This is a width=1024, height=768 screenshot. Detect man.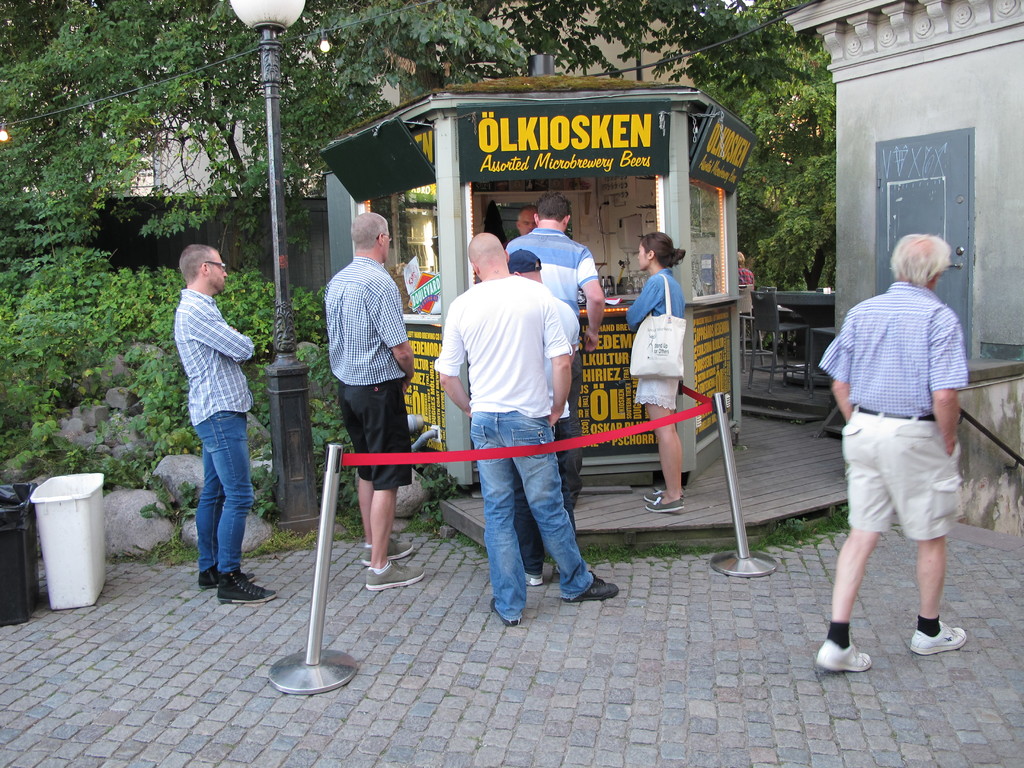
crop(172, 243, 277, 605).
